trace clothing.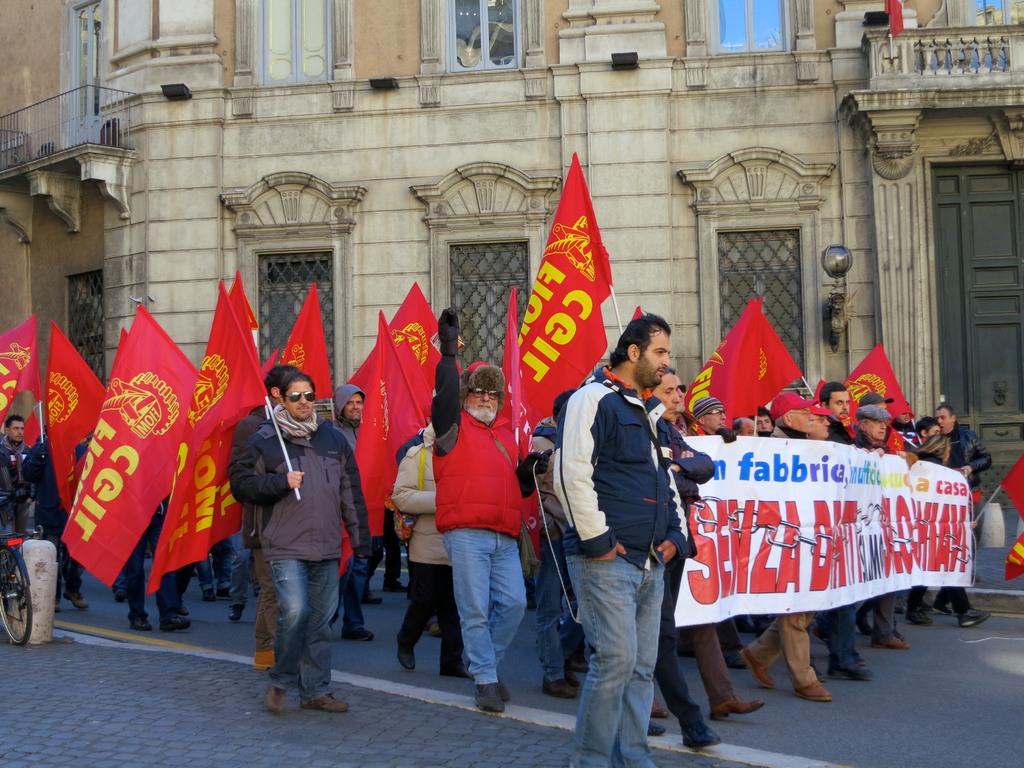
Traced to locate(564, 556, 666, 767).
